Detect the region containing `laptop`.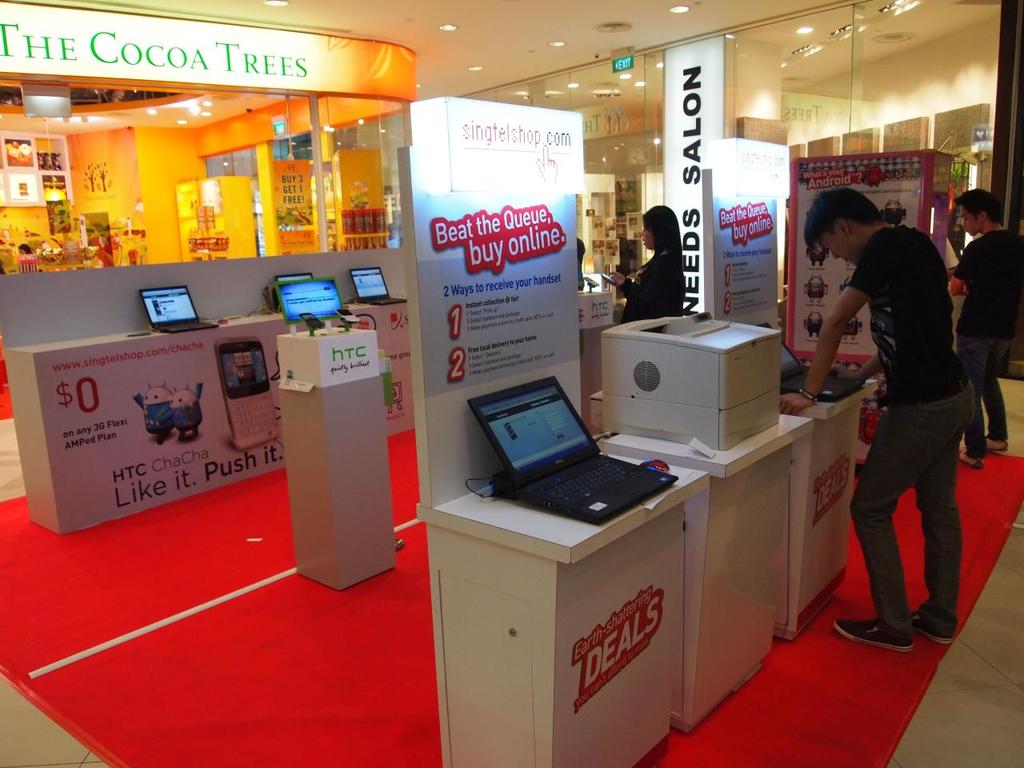
x1=466, y1=374, x2=682, y2=534.
